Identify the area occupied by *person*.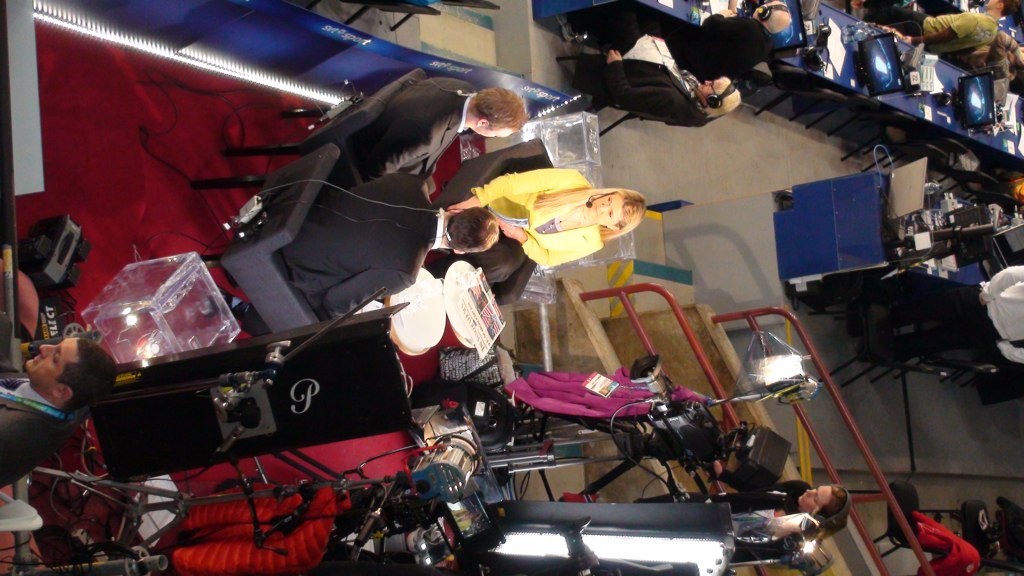
Area: 343/70/526/187.
